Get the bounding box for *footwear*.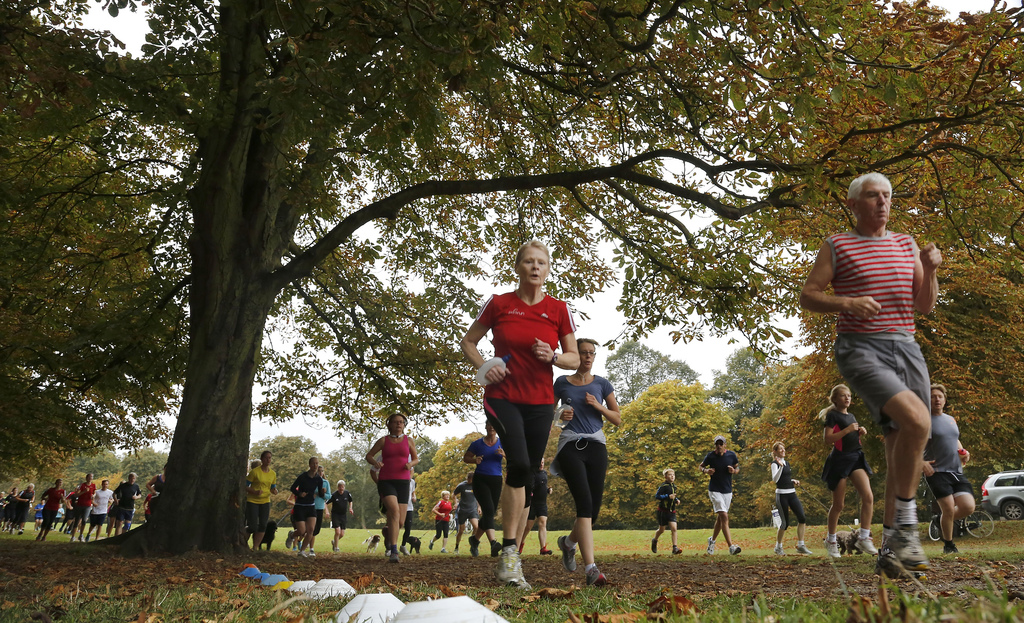
bbox=(490, 542, 503, 562).
